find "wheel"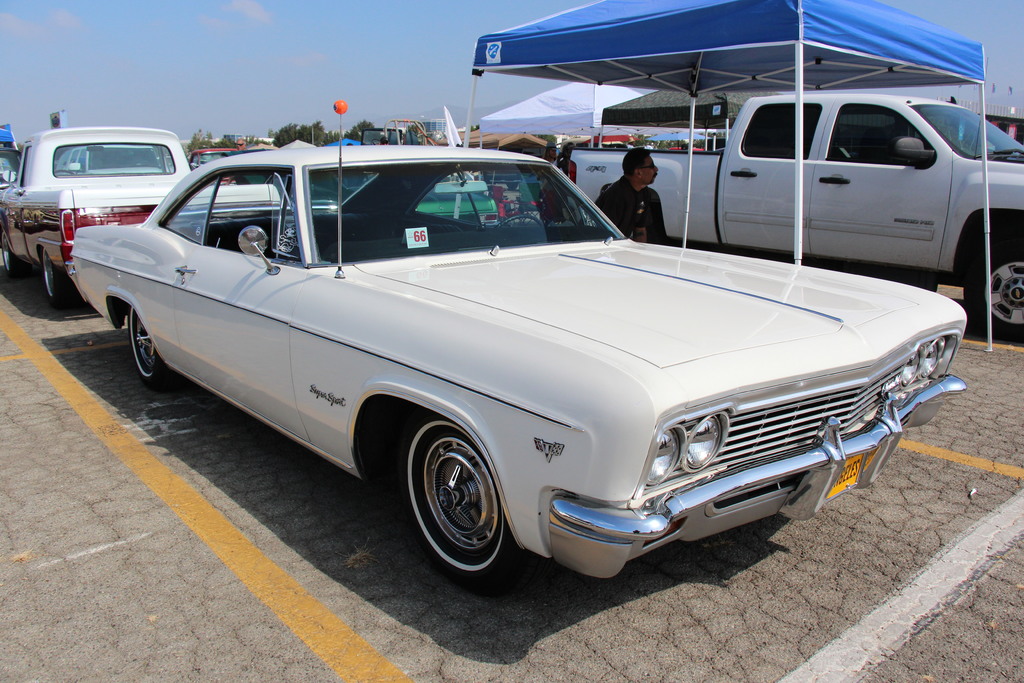
[left=500, top=212, right=543, bottom=227]
